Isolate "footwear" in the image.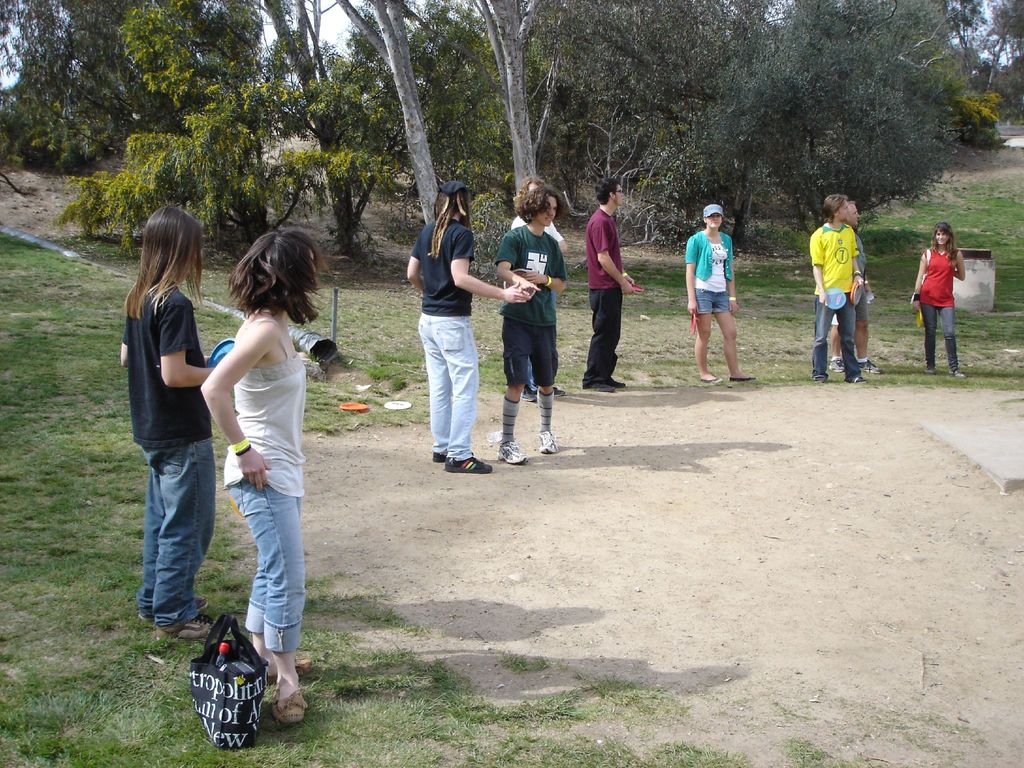
Isolated region: BBox(830, 358, 846, 372).
